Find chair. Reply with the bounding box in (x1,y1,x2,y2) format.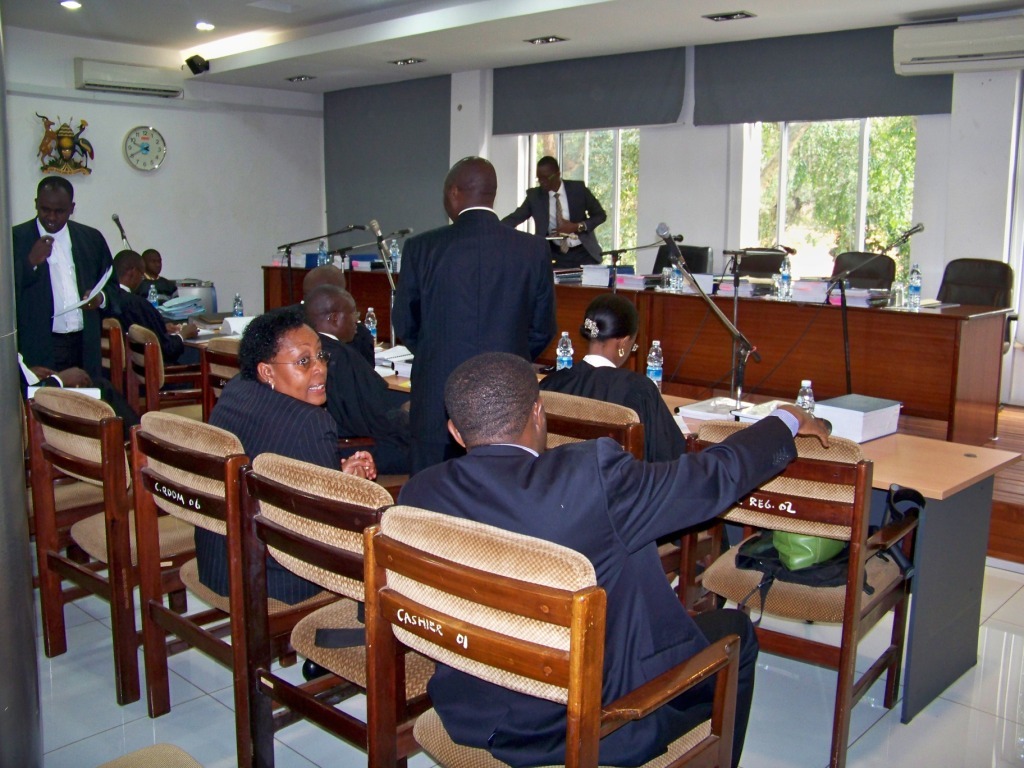
(826,247,897,292).
